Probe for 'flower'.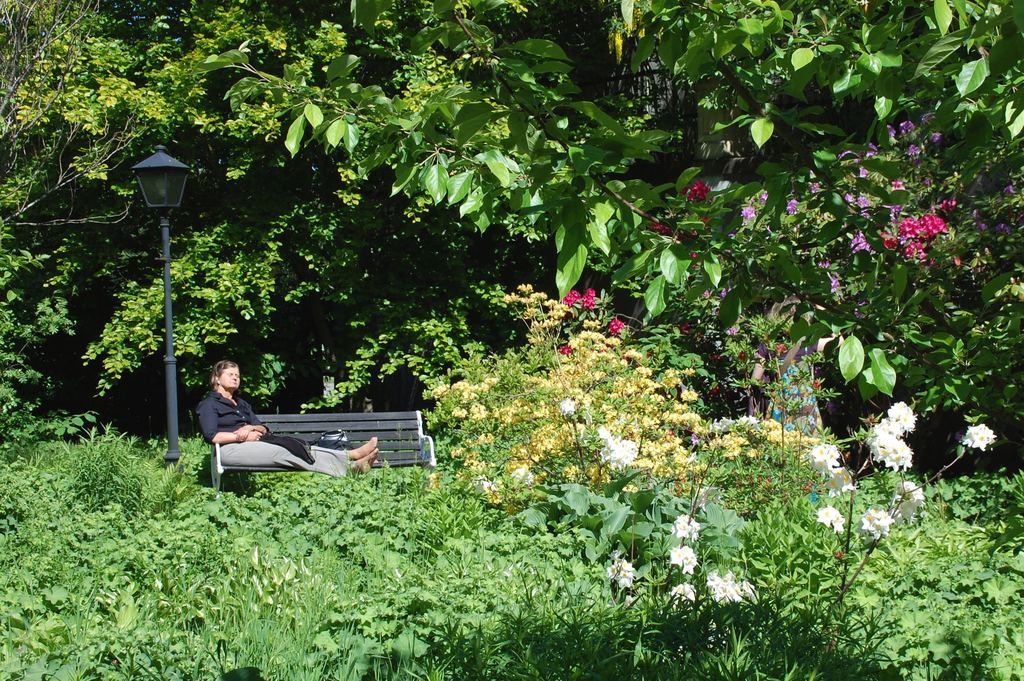
Probe result: box(559, 339, 572, 352).
